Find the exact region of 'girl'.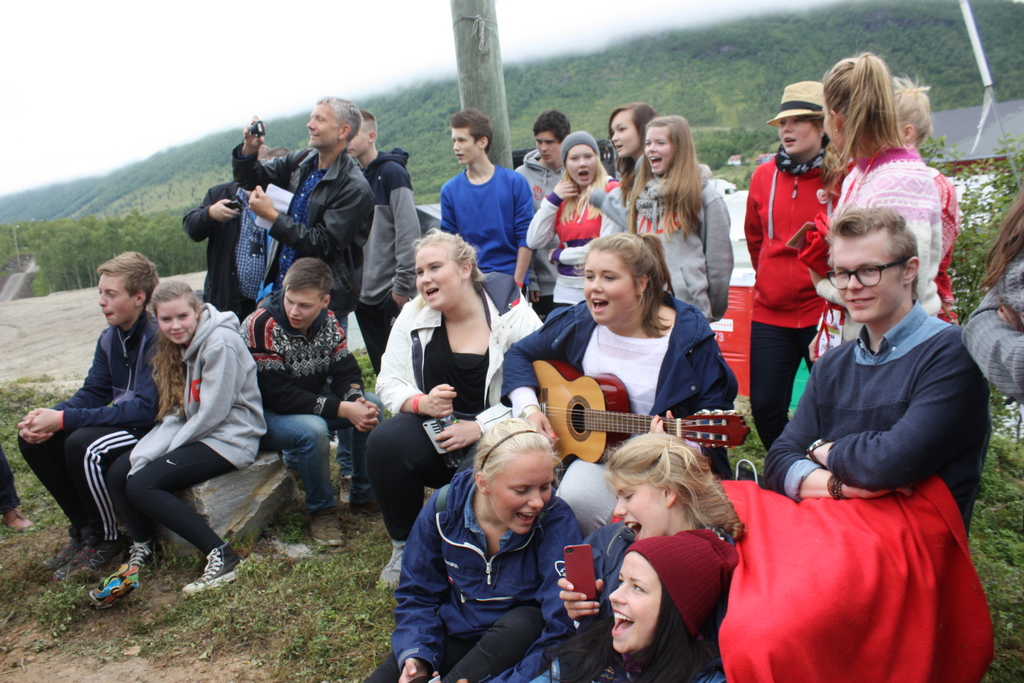
Exact region: l=527, t=131, r=618, b=310.
